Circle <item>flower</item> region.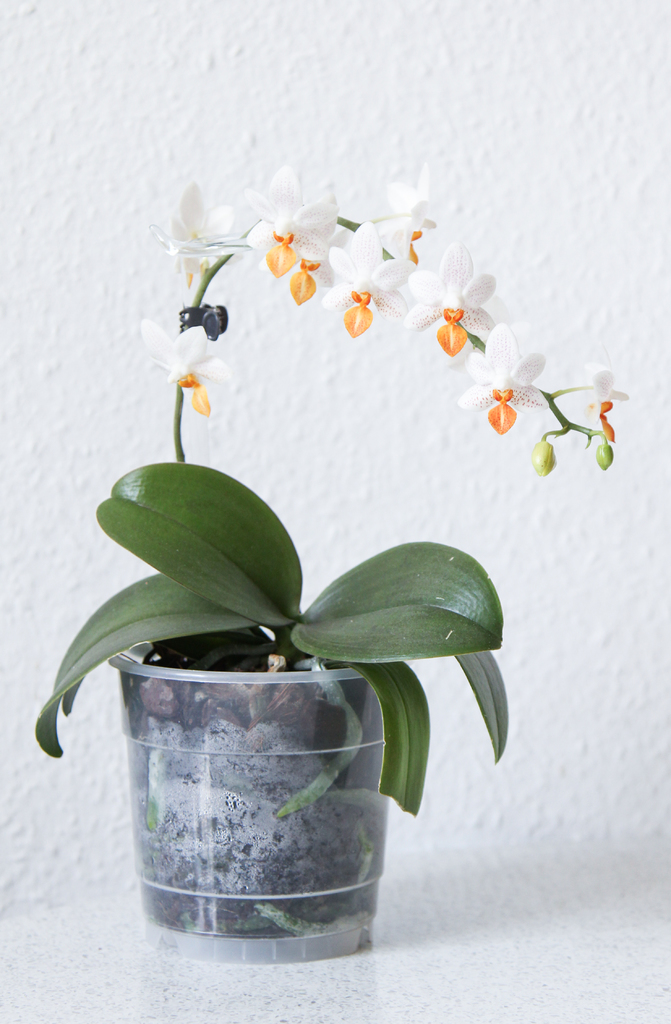
Region: {"left": 247, "top": 171, "right": 348, "bottom": 292}.
